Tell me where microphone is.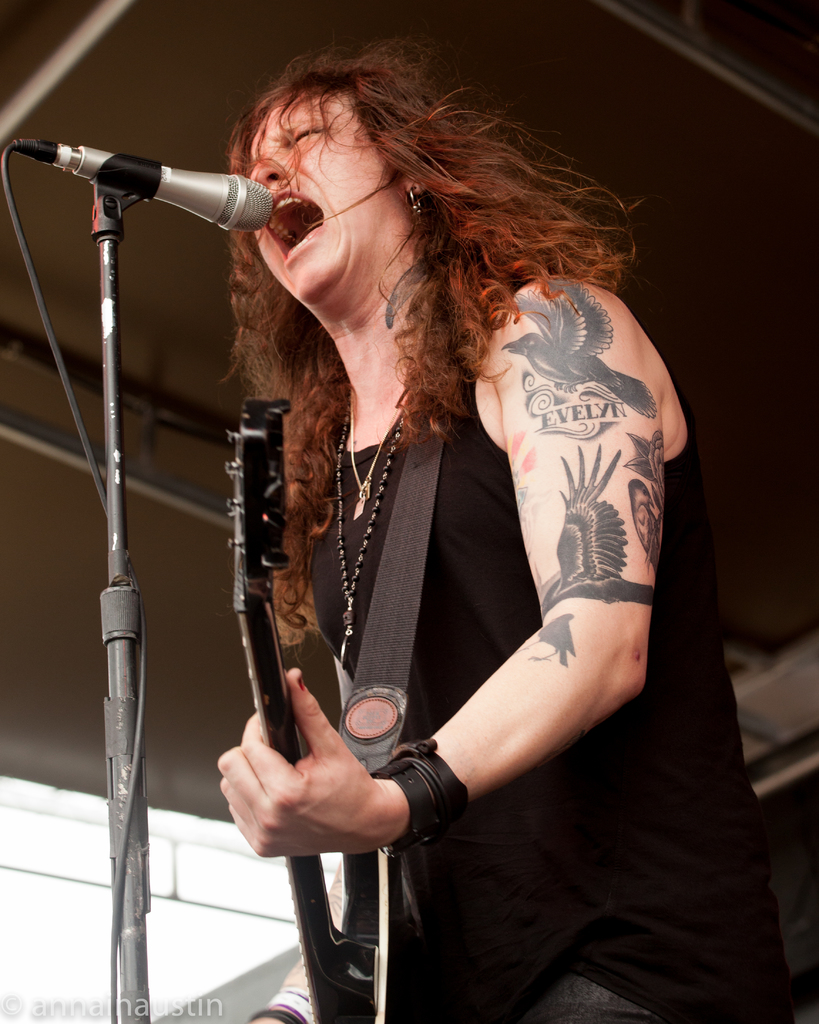
microphone is at select_region(3, 123, 284, 268).
